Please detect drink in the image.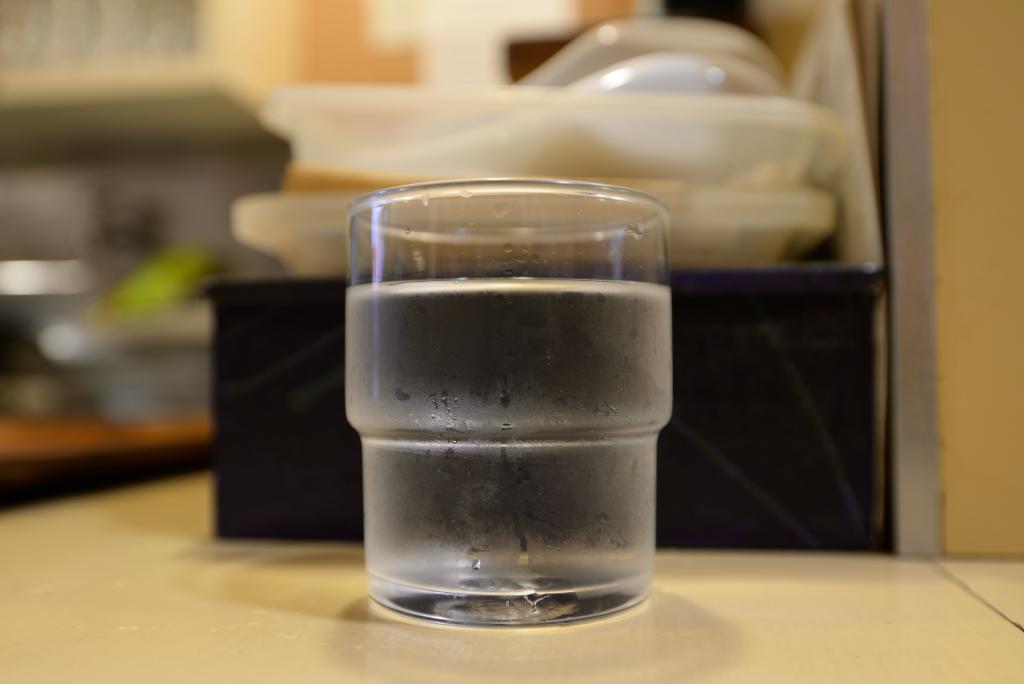
bbox=[347, 281, 671, 631].
